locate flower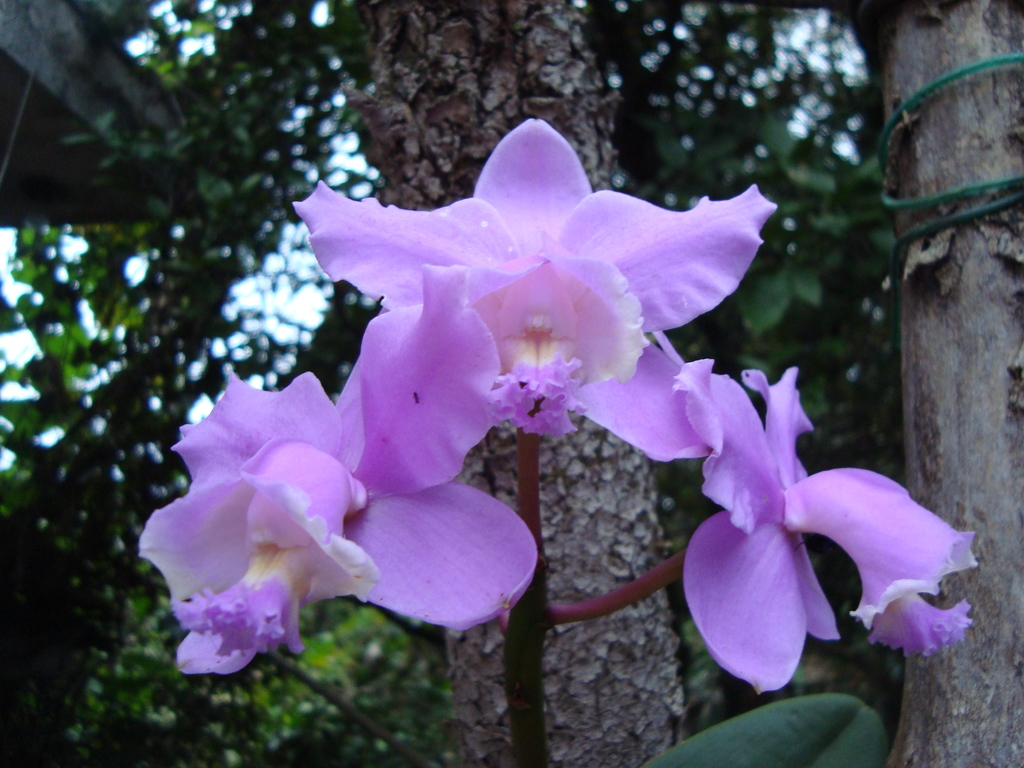
678 358 981 701
